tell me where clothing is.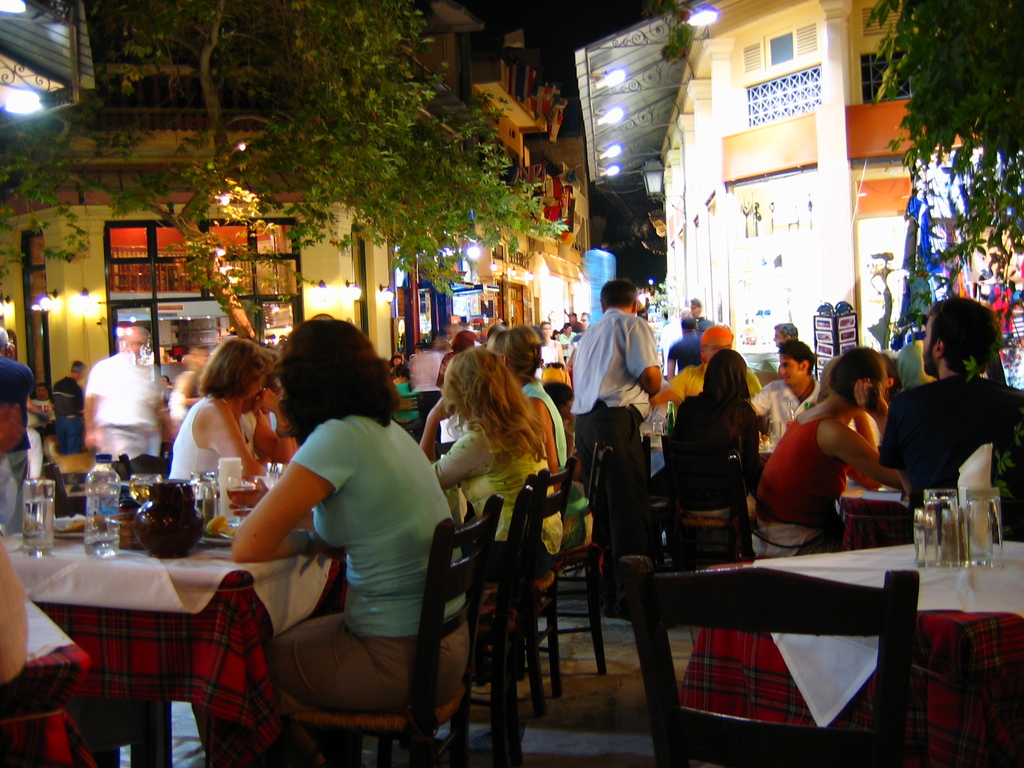
clothing is at bbox=(566, 307, 658, 602).
